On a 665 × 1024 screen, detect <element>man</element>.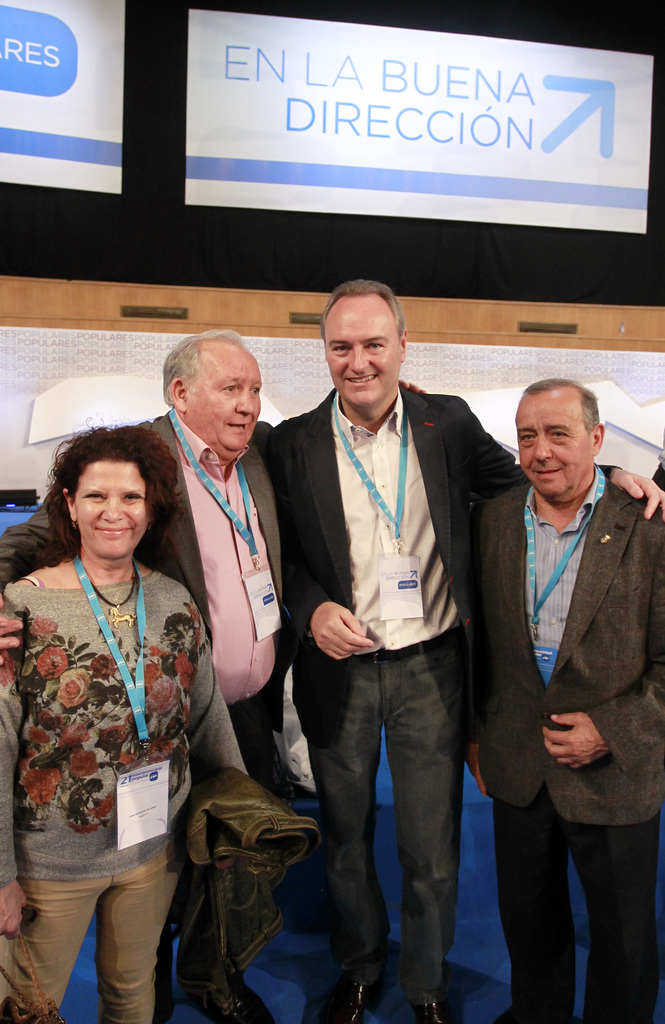
crop(0, 323, 424, 1023).
